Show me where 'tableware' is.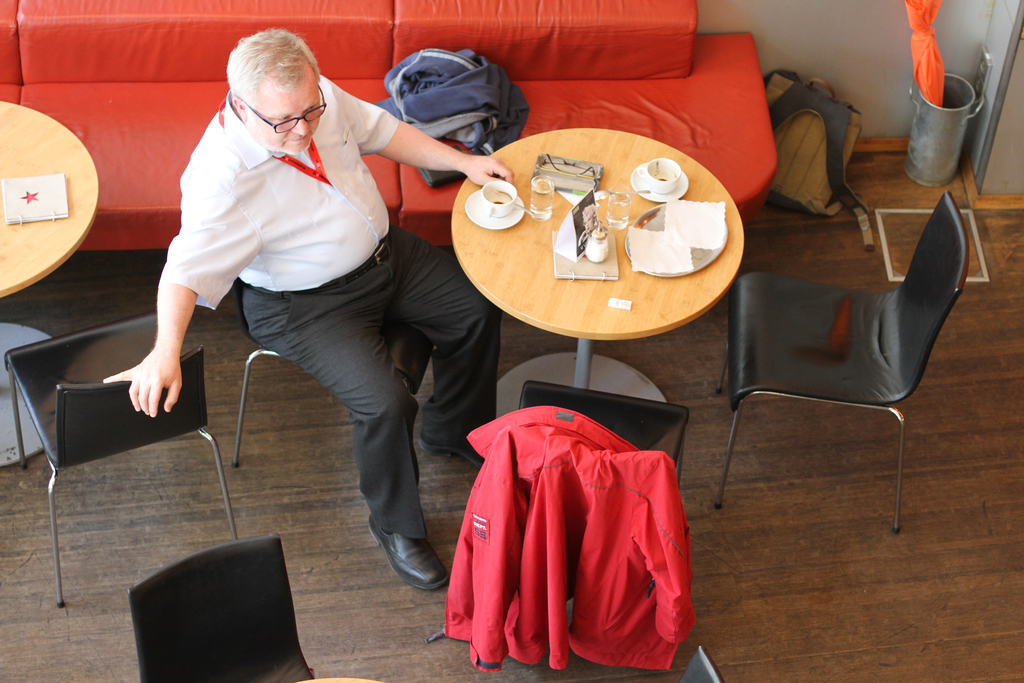
'tableware' is at [x1=630, y1=156, x2=691, y2=202].
